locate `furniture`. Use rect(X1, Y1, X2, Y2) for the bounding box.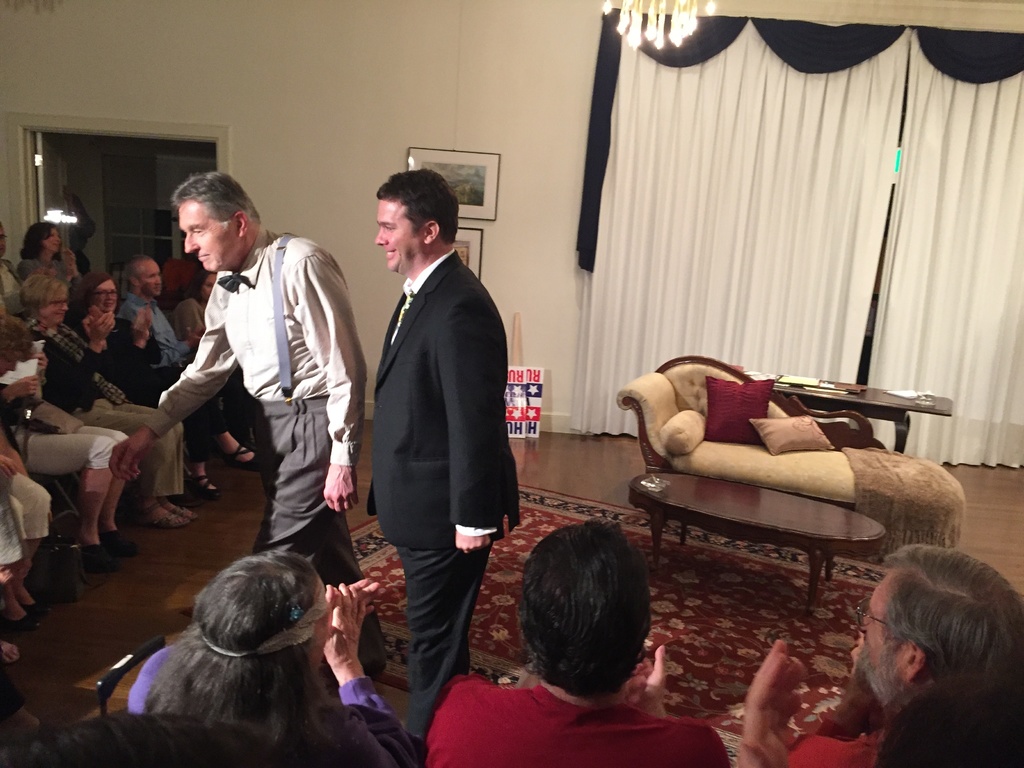
rect(745, 371, 954, 454).
